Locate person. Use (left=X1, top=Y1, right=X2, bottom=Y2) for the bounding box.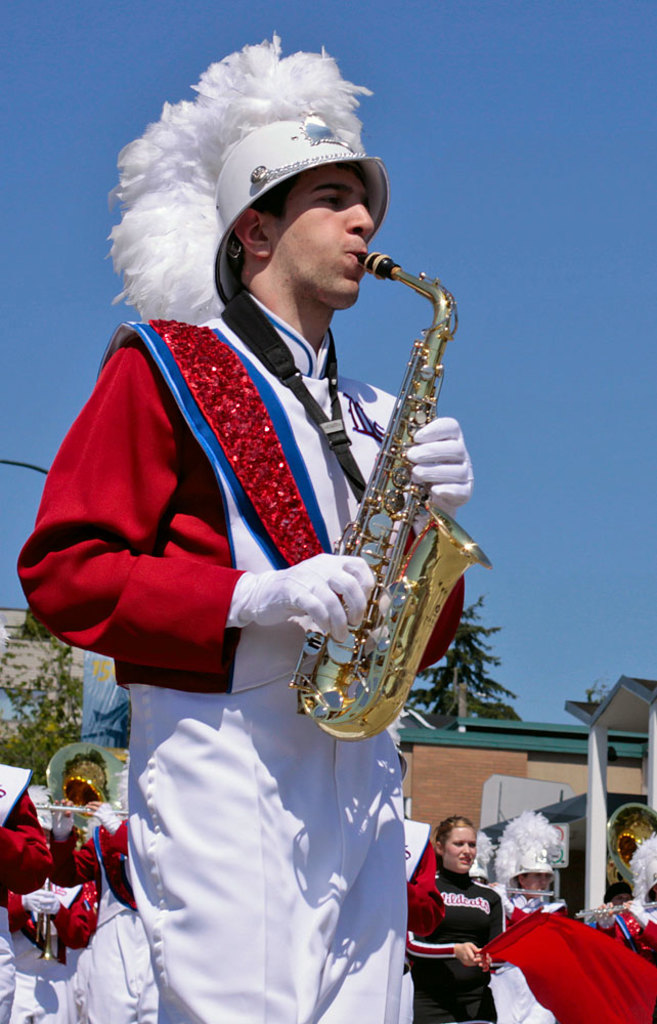
(left=419, top=808, right=525, bottom=1009).
